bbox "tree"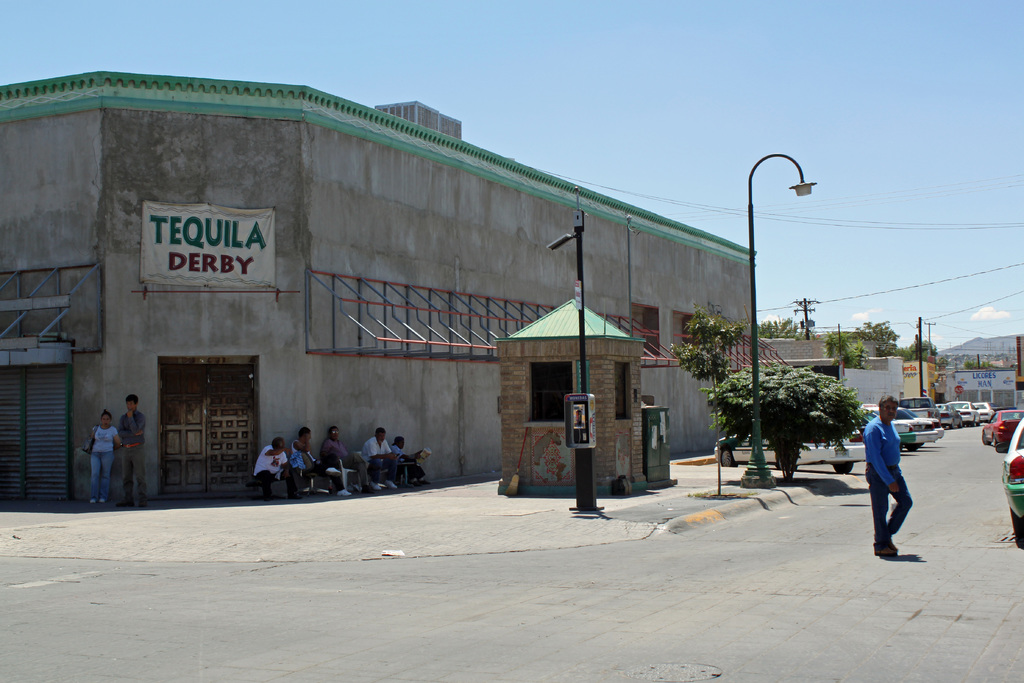
x1=669 y1=300 x2=741 y2=388
